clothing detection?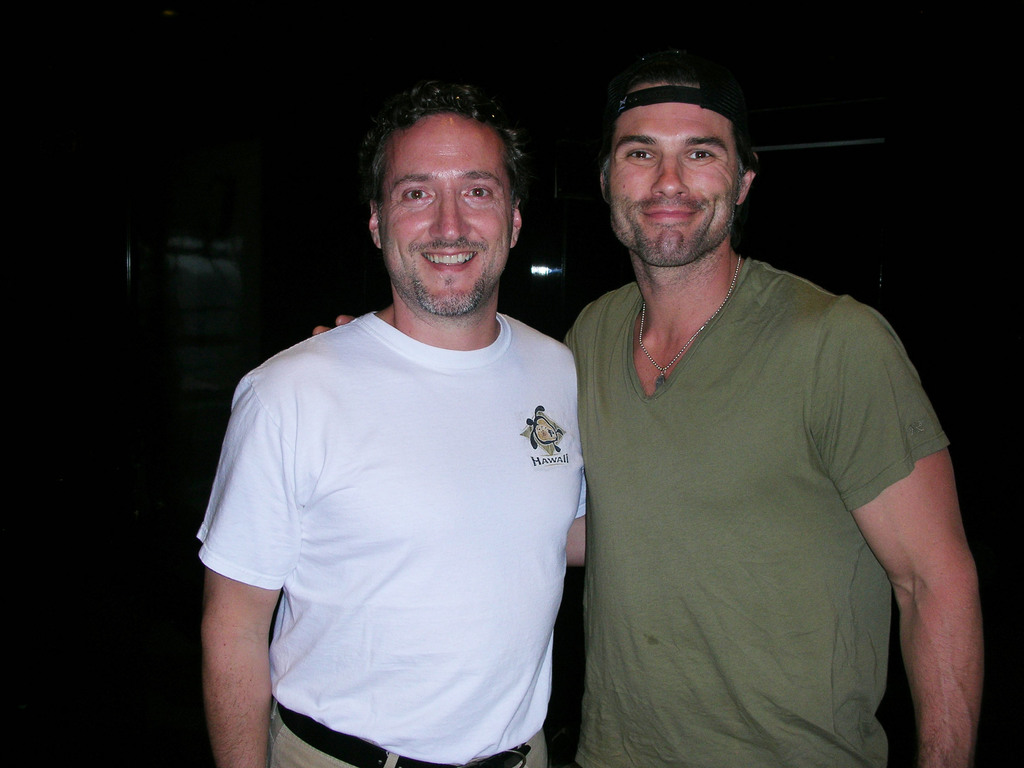
[186,312,595,767]
